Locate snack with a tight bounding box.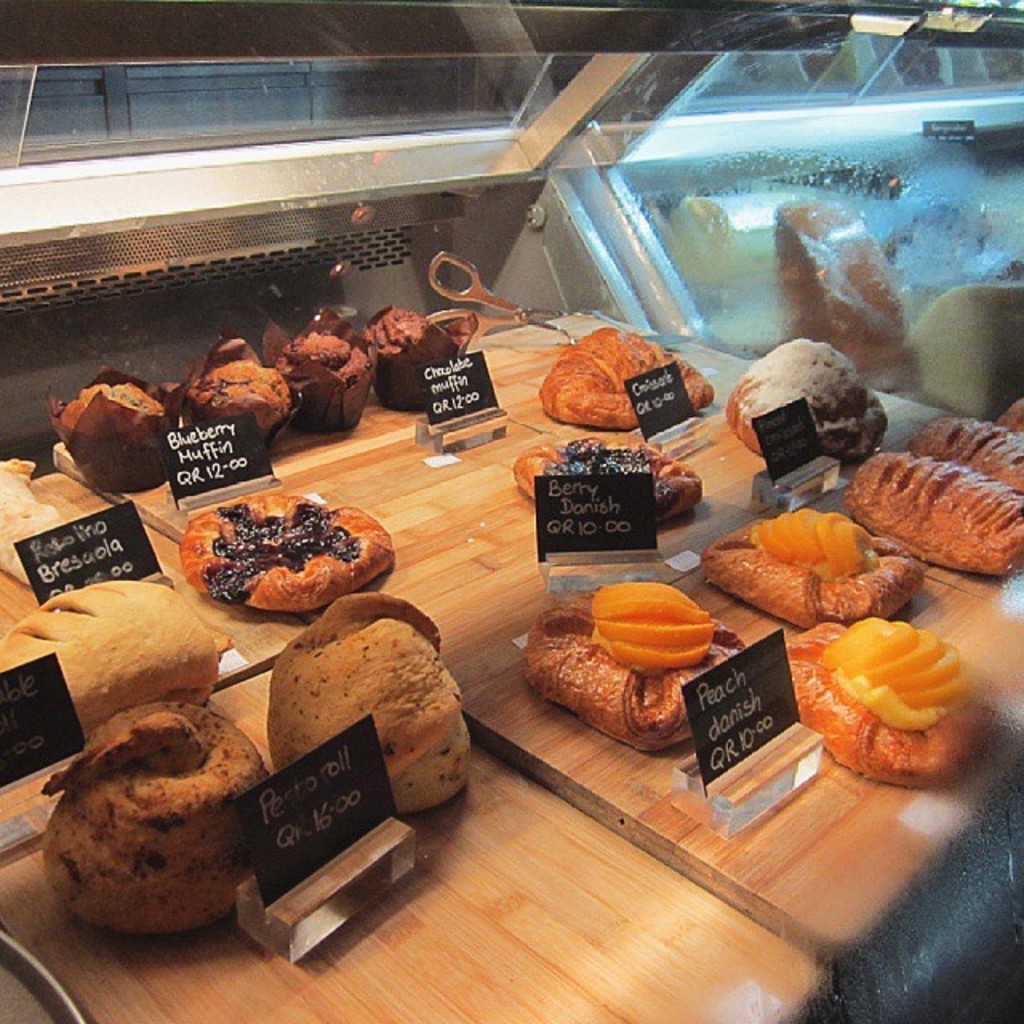
crop(726, 333, 904, 464).
